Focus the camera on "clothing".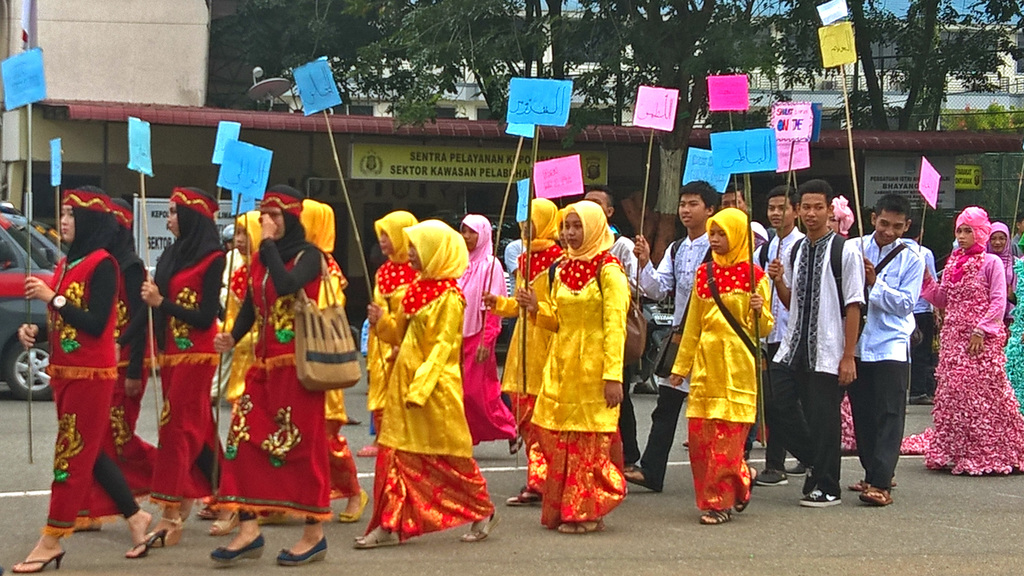
Focus region: <region>367, 255, 422, 429</region>.
